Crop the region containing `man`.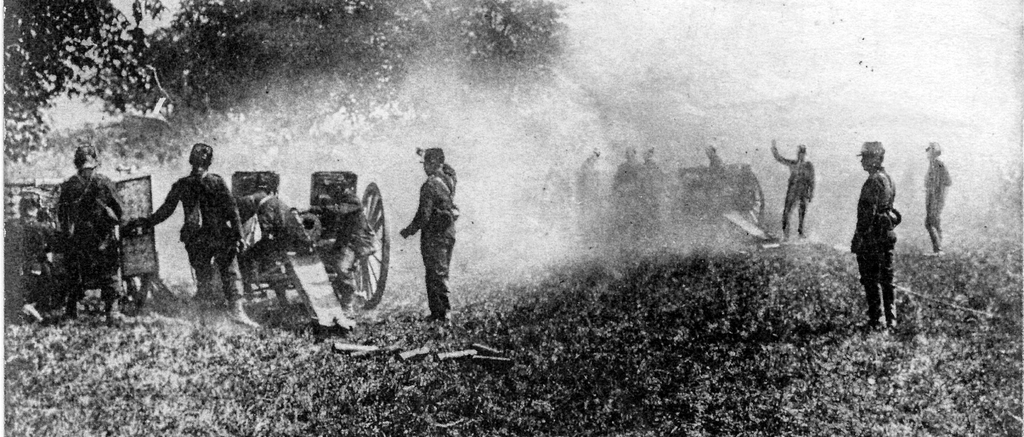
Crop region: x1=847 y1=138 x2=918 y2=331.
